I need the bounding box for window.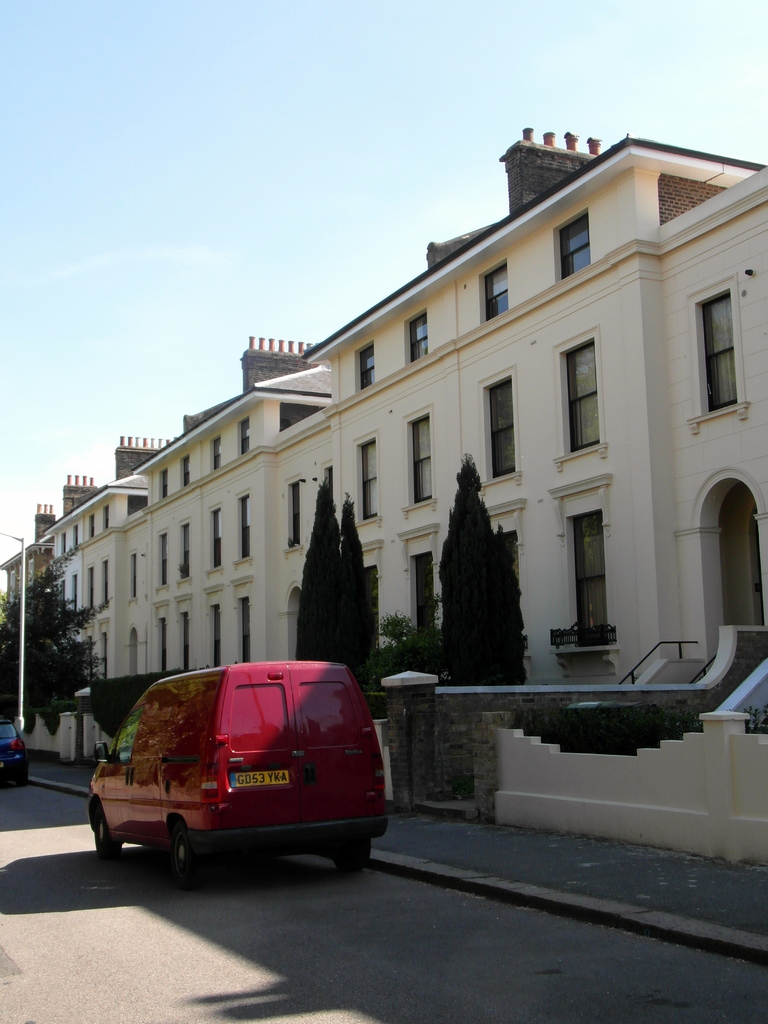
Here it is: {"left": 210, "top": 513, "right": 221, "bottom": 566}.
